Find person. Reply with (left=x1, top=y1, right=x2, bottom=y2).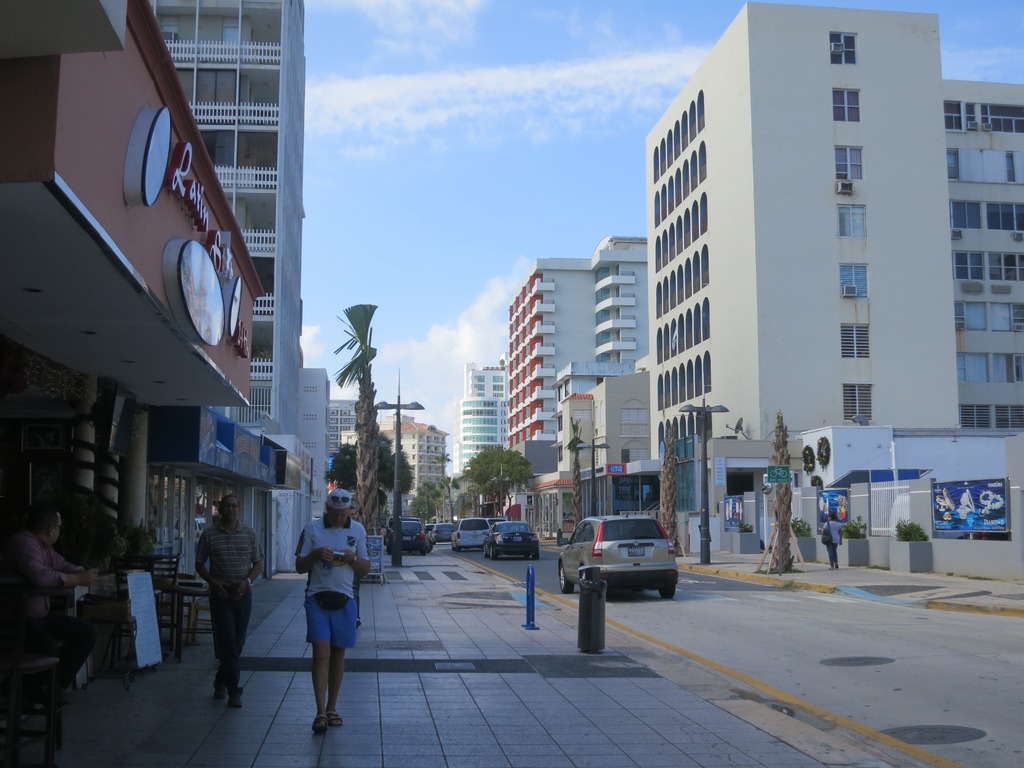
(left=375, top=522, right=388, bottom=547).
